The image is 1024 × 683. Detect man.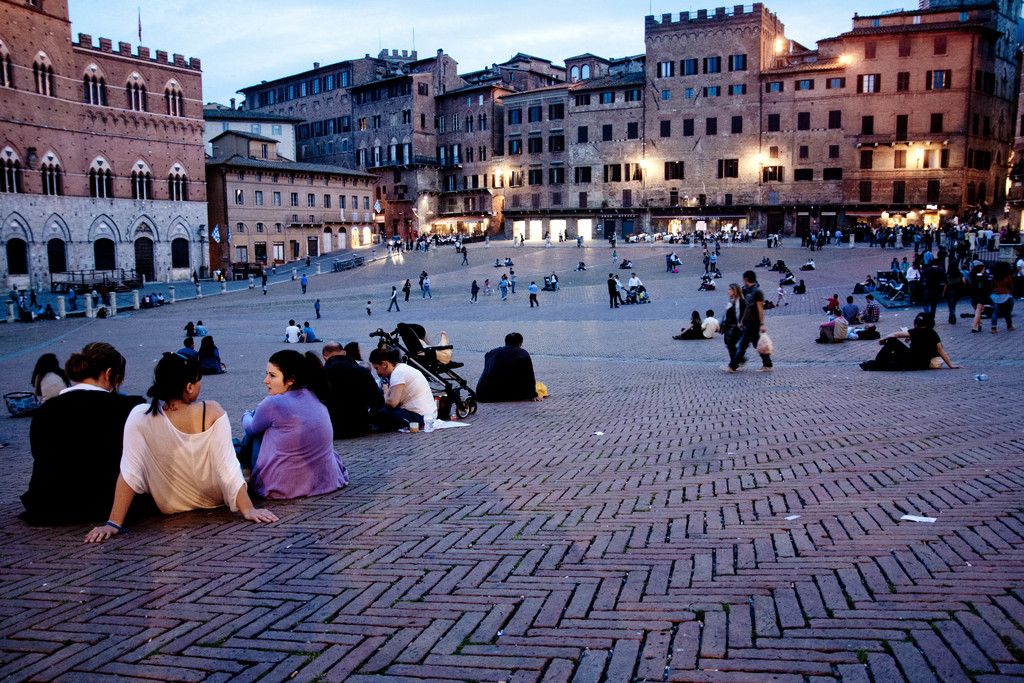
Detection: <bbox>26, 345, 121, 523</bbox>.
